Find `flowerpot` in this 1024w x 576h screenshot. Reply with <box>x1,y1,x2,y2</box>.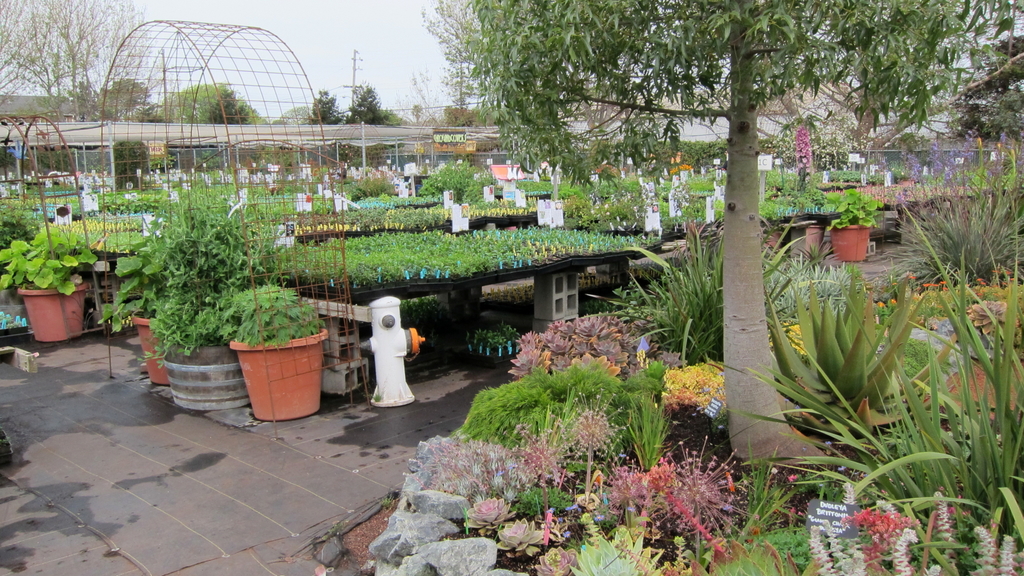
<box>828,221,871,261</box>.
